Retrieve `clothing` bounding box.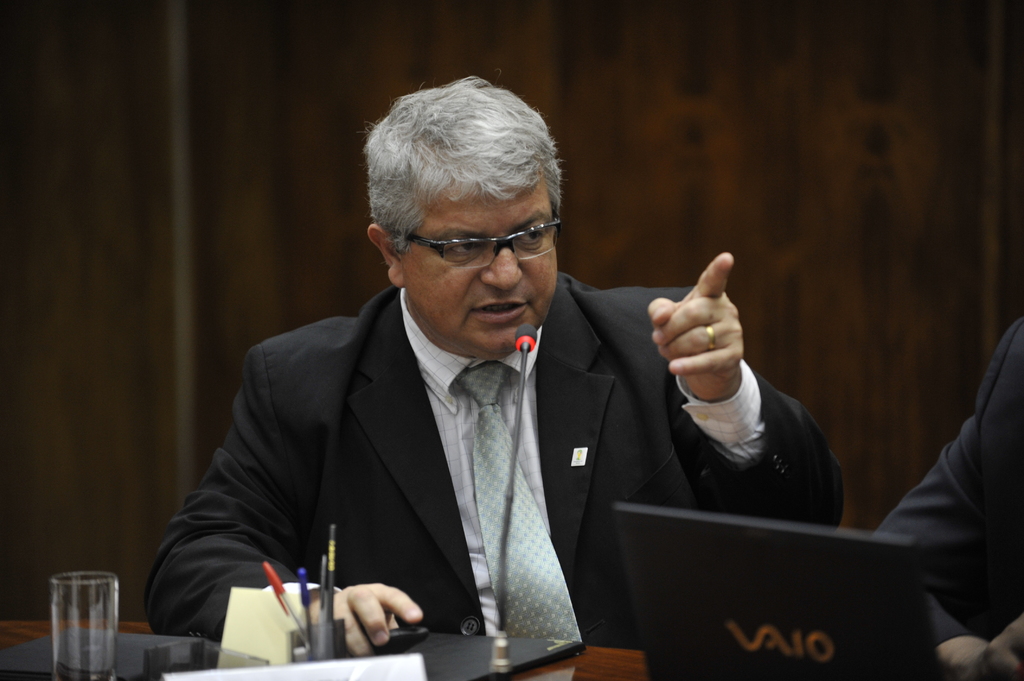
Bounding box: (x1=868, y1=310, x2=1023, y2=648).
